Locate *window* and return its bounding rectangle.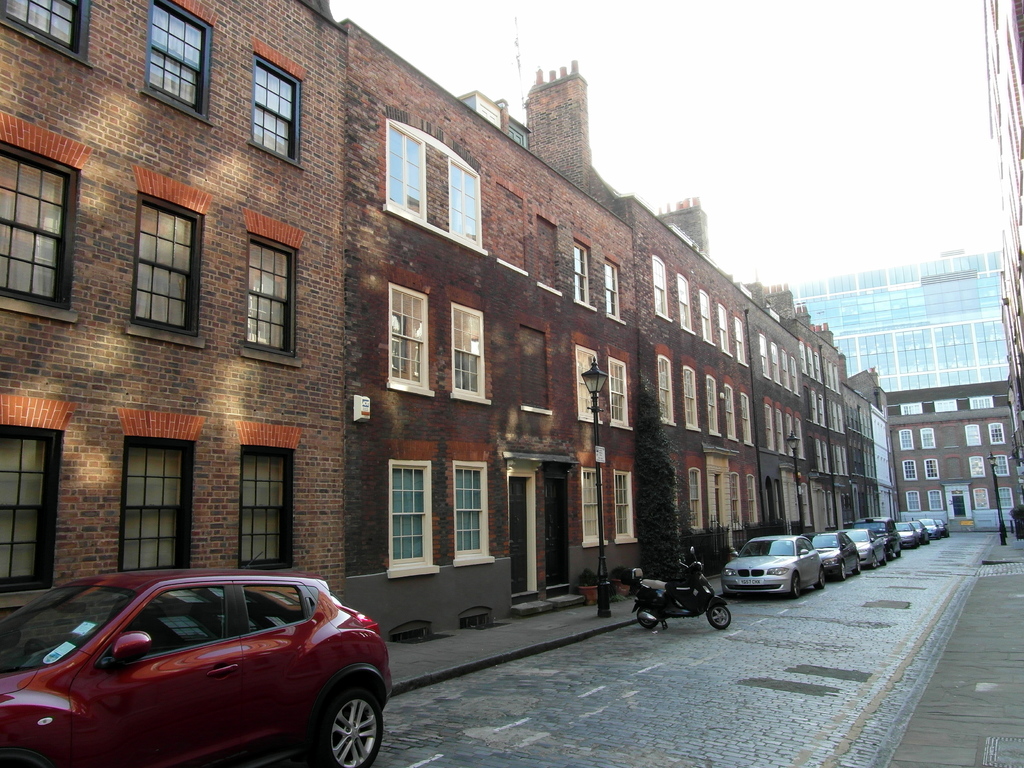
l=758, t=396, r=774, b=447.
